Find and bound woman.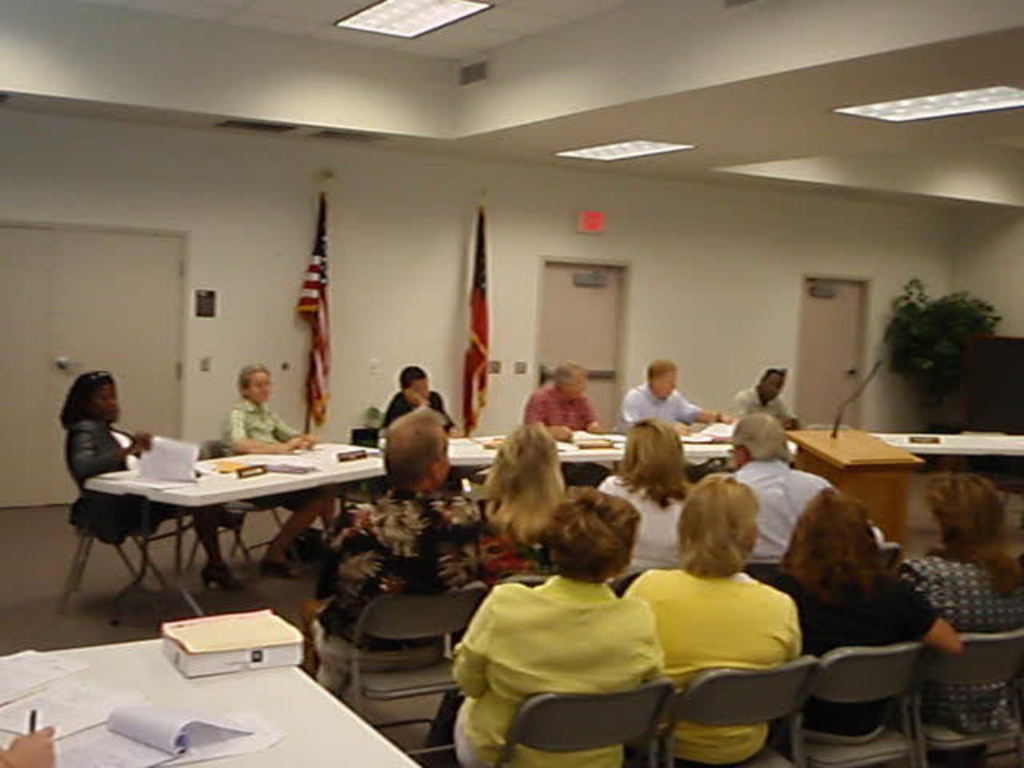
Bound: pyautogui.locateOnScreen(424, 483, 661, 766).
